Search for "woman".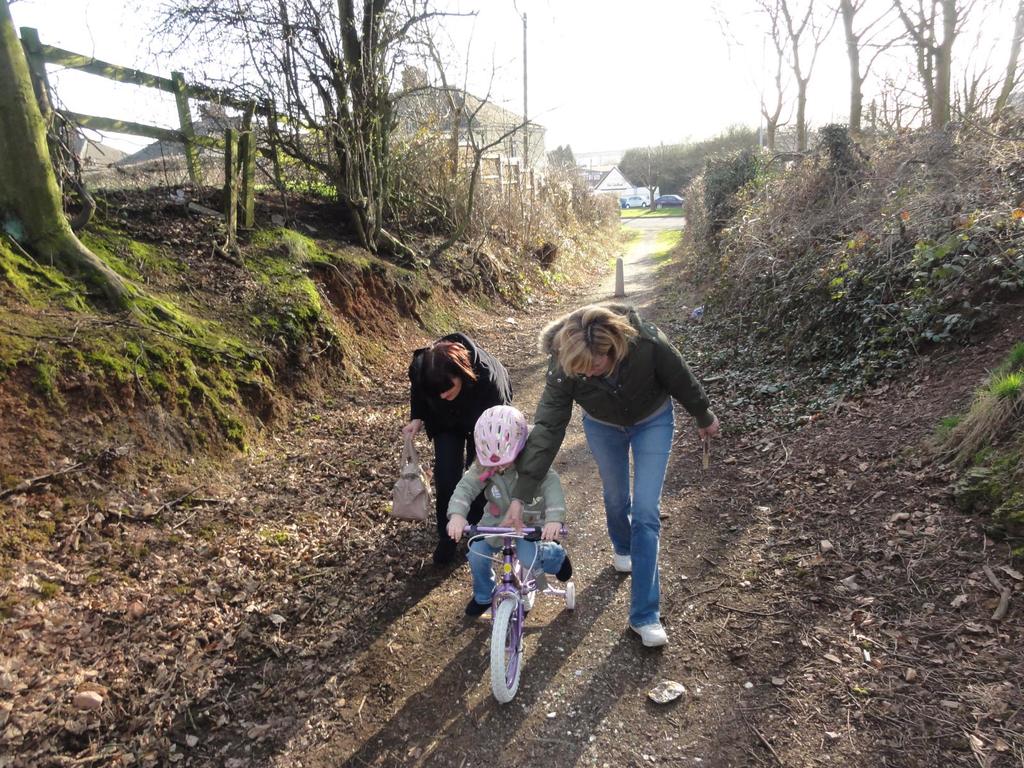
Found at region(541, 291, 709, 656).
